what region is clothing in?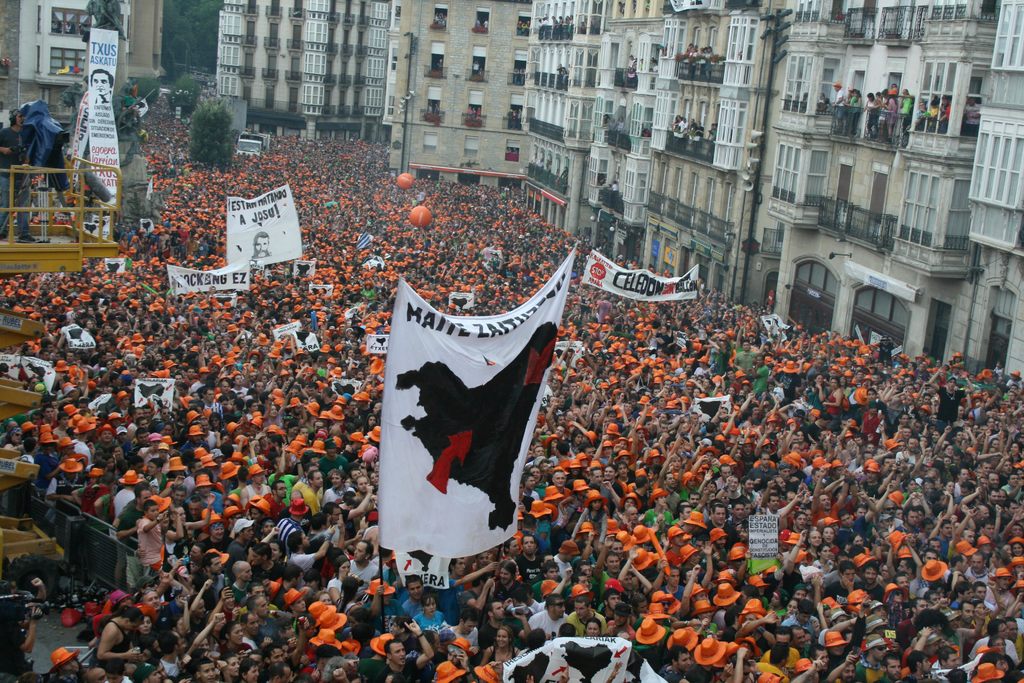
x1=660 y1=330 x2=676 y2=353.
